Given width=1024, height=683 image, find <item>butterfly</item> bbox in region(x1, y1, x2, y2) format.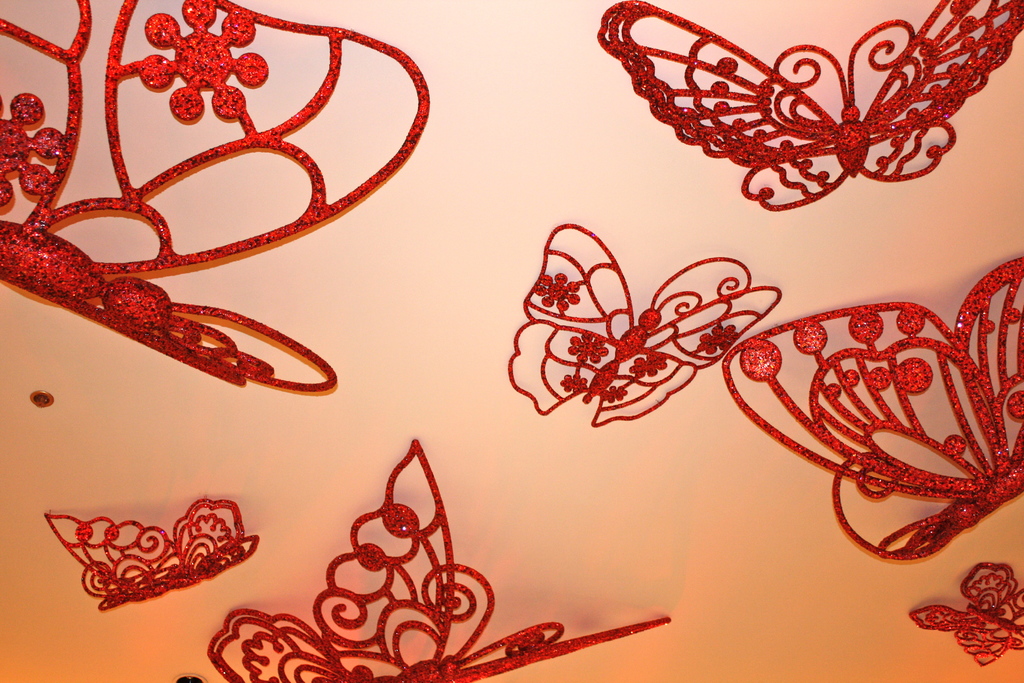
region(178, 436, 671, 682).
